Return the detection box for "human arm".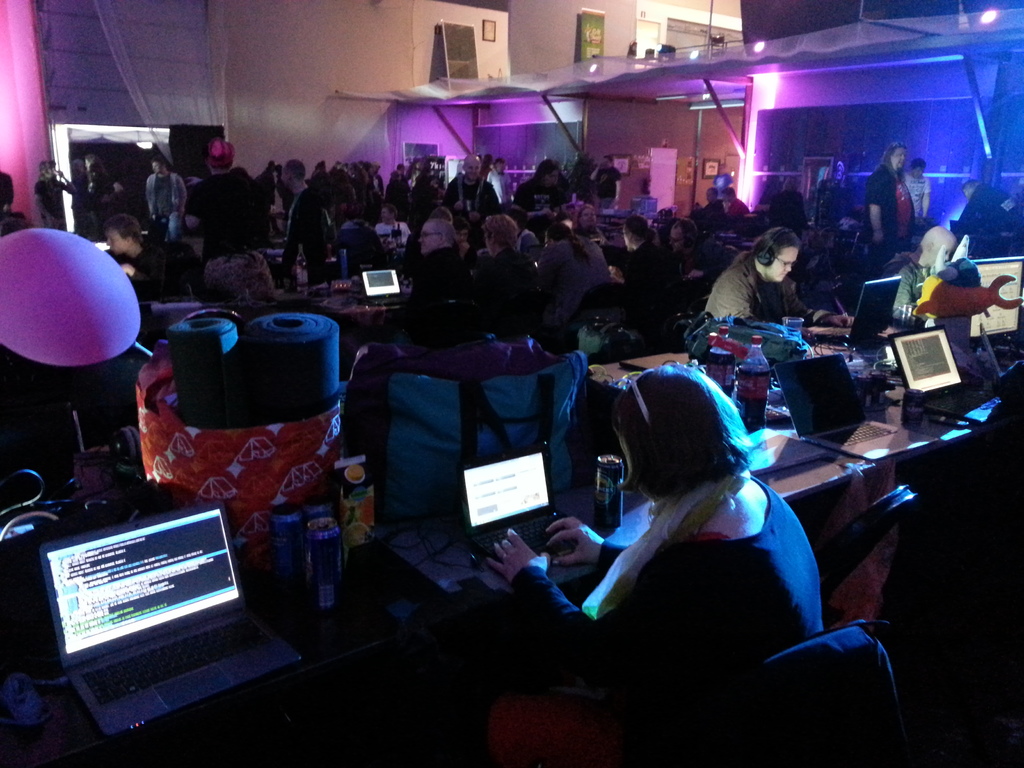
[left=712, top=268, right=749, bottom=323].
